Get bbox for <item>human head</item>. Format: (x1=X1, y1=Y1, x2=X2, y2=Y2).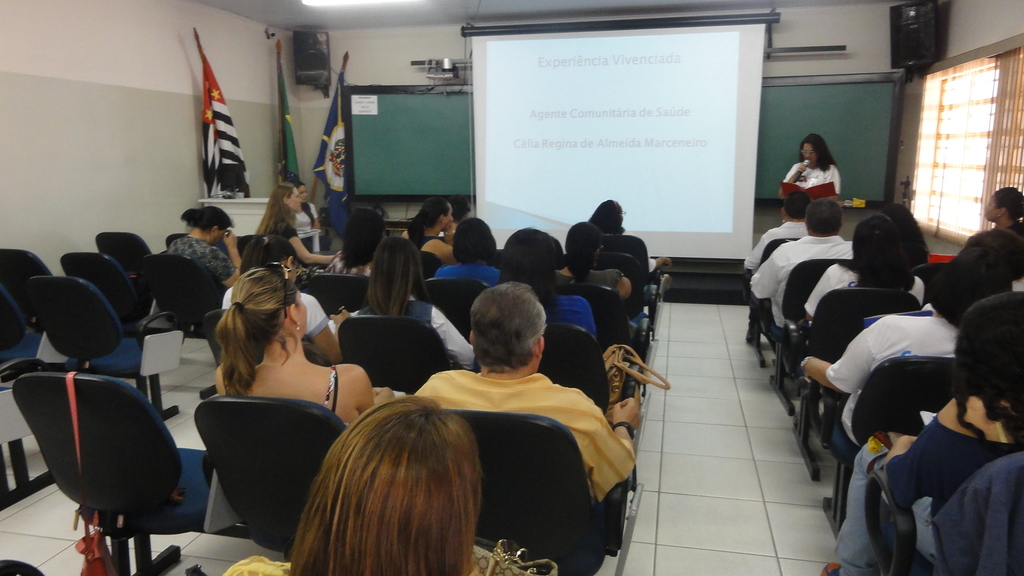
(x1=286, y1=180, x2=307, y2=204).
